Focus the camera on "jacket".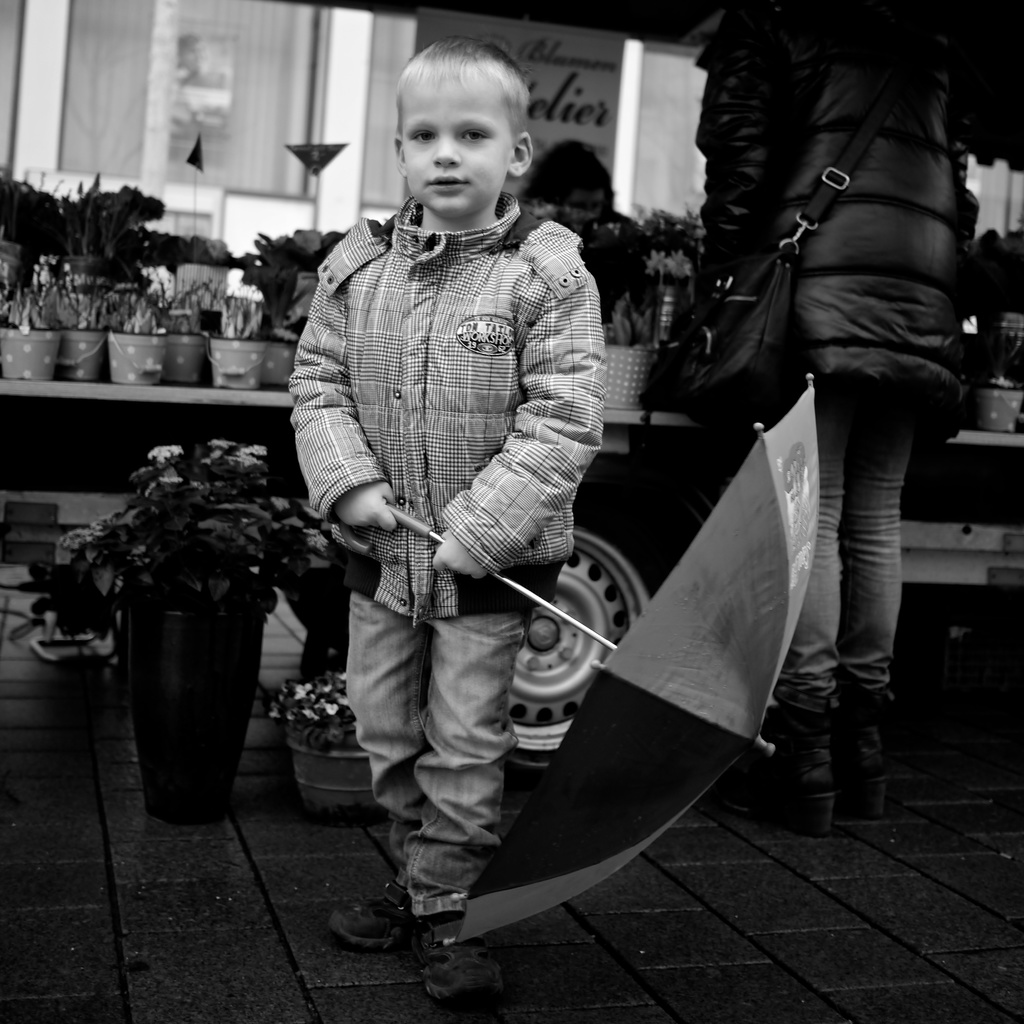
Focus region: [left=679, top=17, right=992, bottom=403].
